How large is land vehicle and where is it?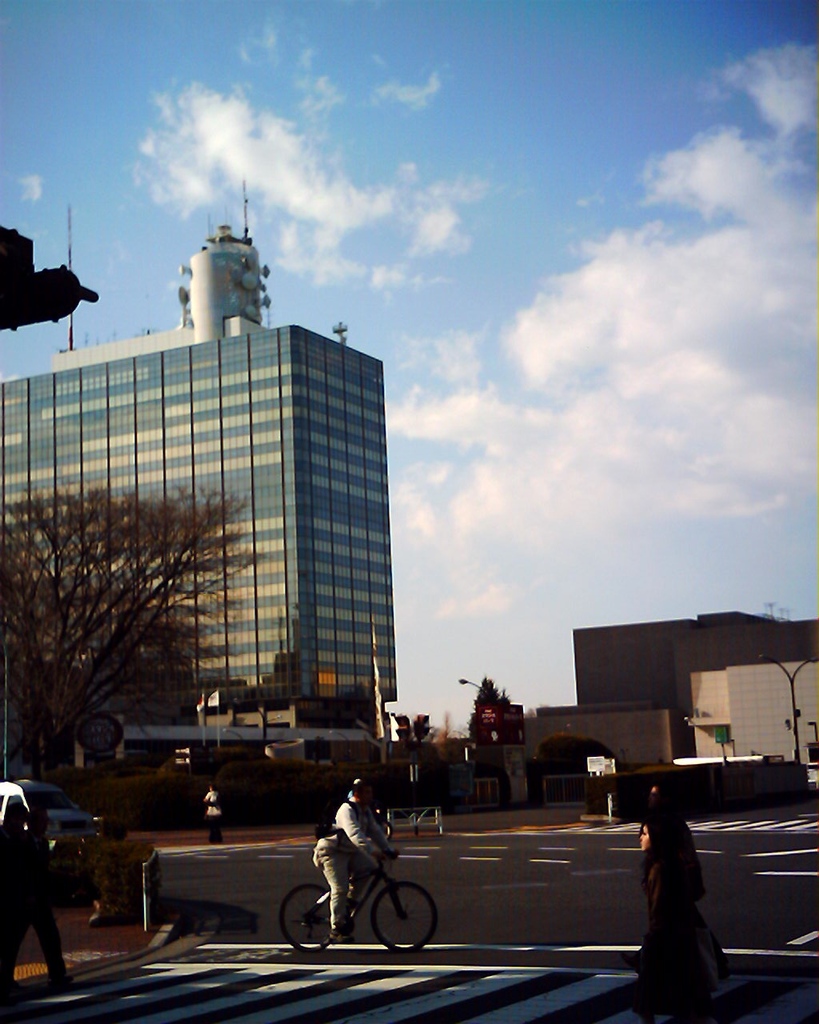
Bounding box: Rect(2, 778, 115, 875).
